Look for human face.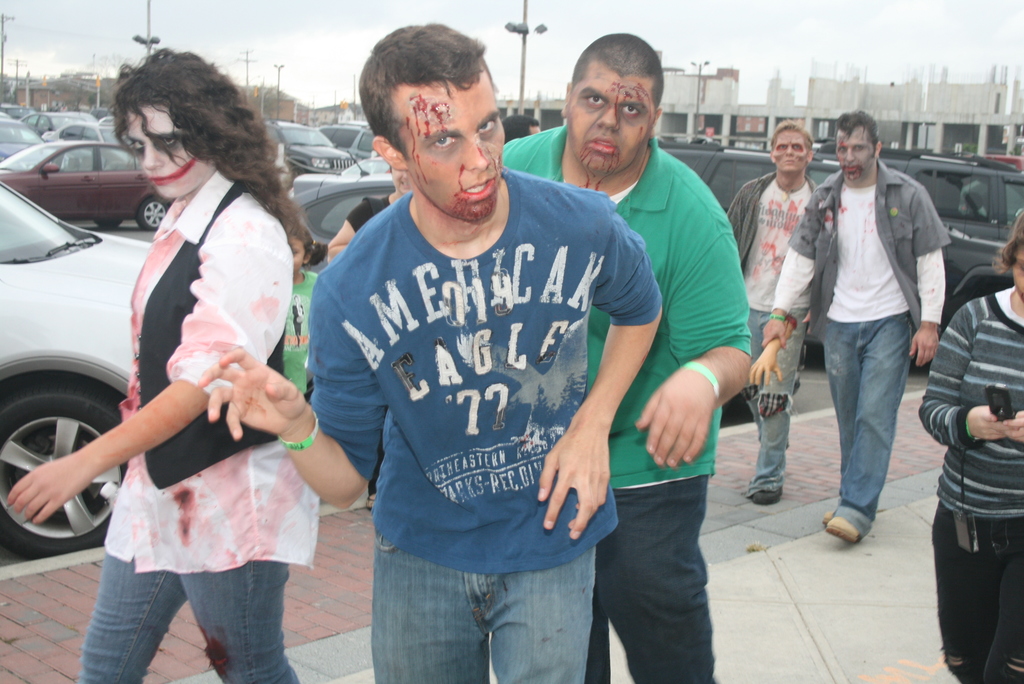
Found: bbox(391, 62, 506, 221).
